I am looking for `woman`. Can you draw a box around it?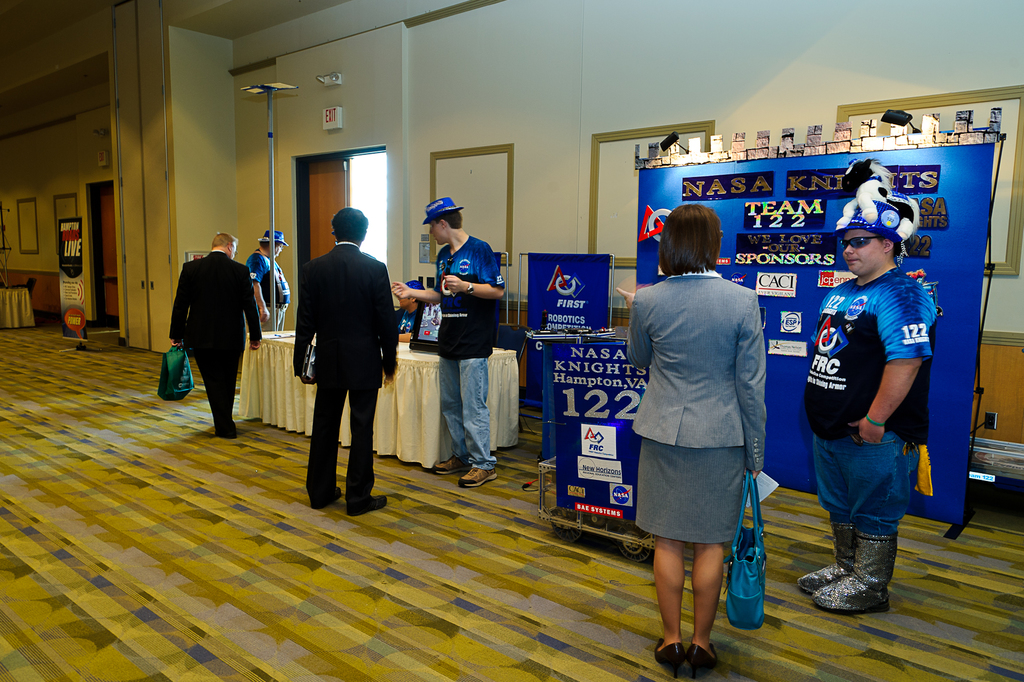
Sure, the bounding box is <region>616, 205, 767, 681</region>.
